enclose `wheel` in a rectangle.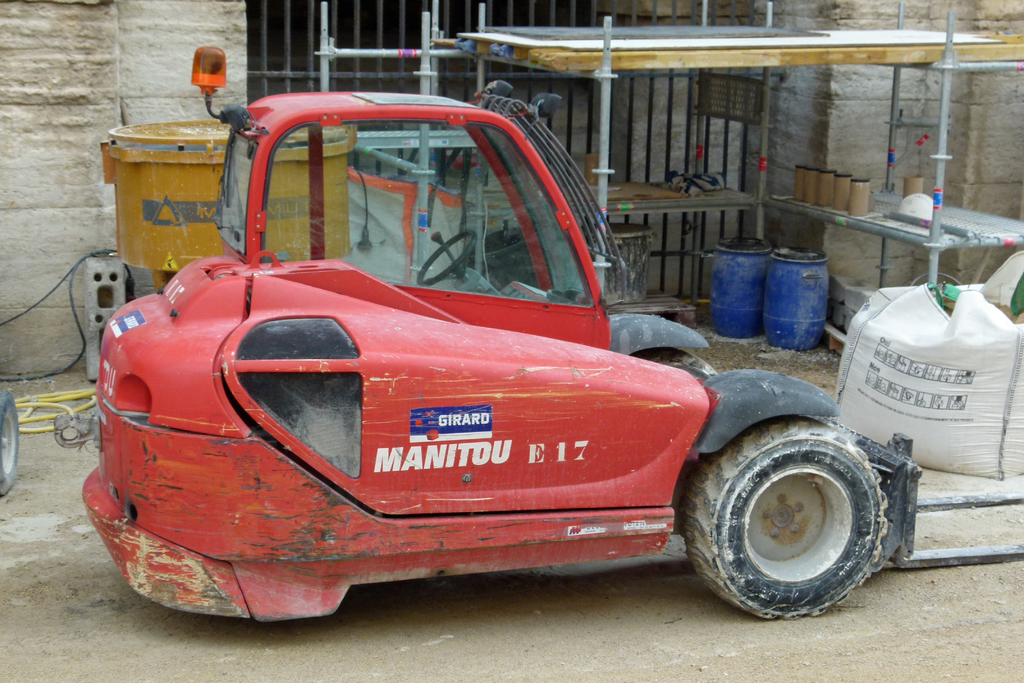
pyautogui.locateOnScreen(422, 228, 476, 286).
